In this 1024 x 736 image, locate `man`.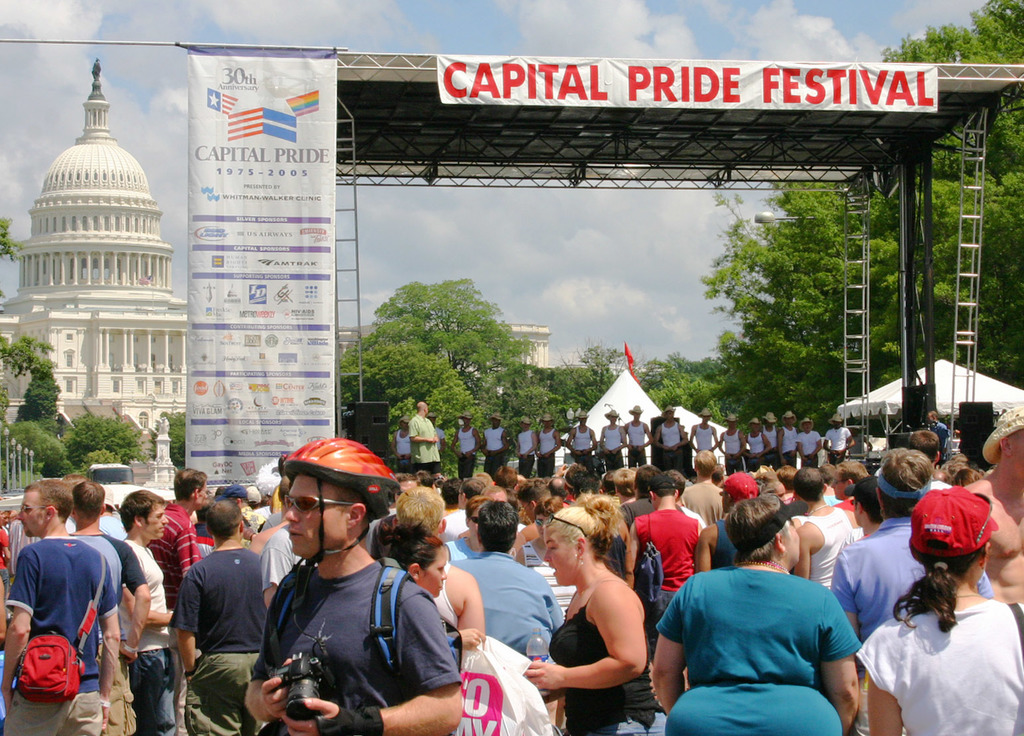
Bounding box: BBox(778, 413, 798, 466).
